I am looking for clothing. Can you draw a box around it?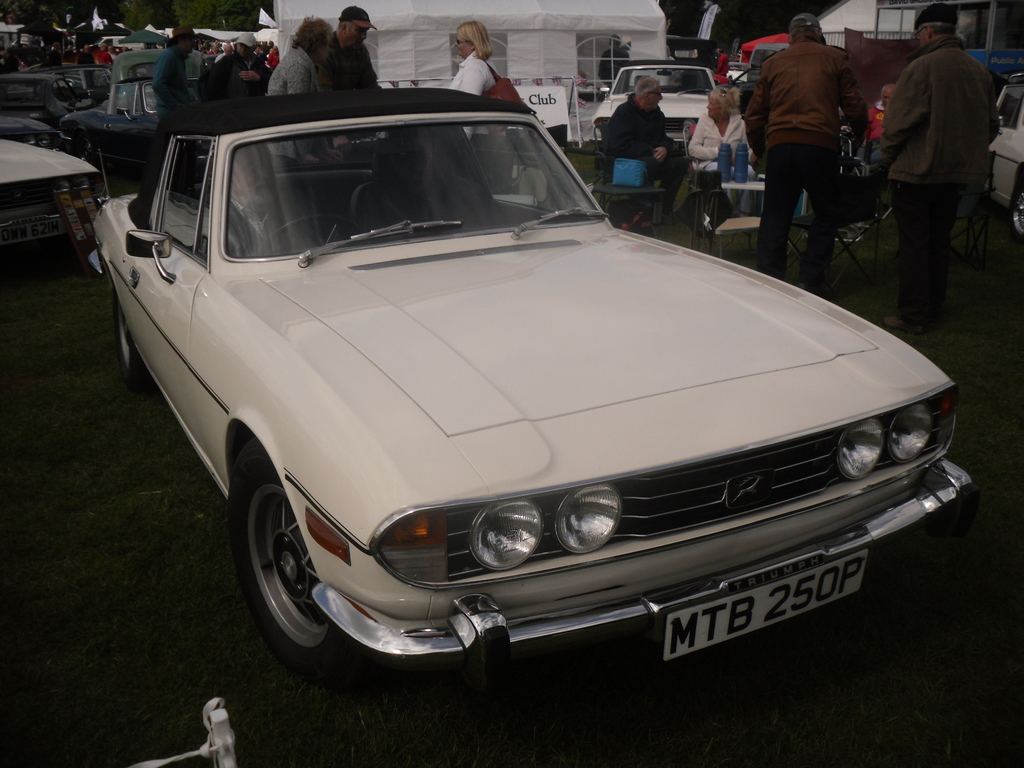
Sure, the bounding box is (732, 36, 881, 298).
